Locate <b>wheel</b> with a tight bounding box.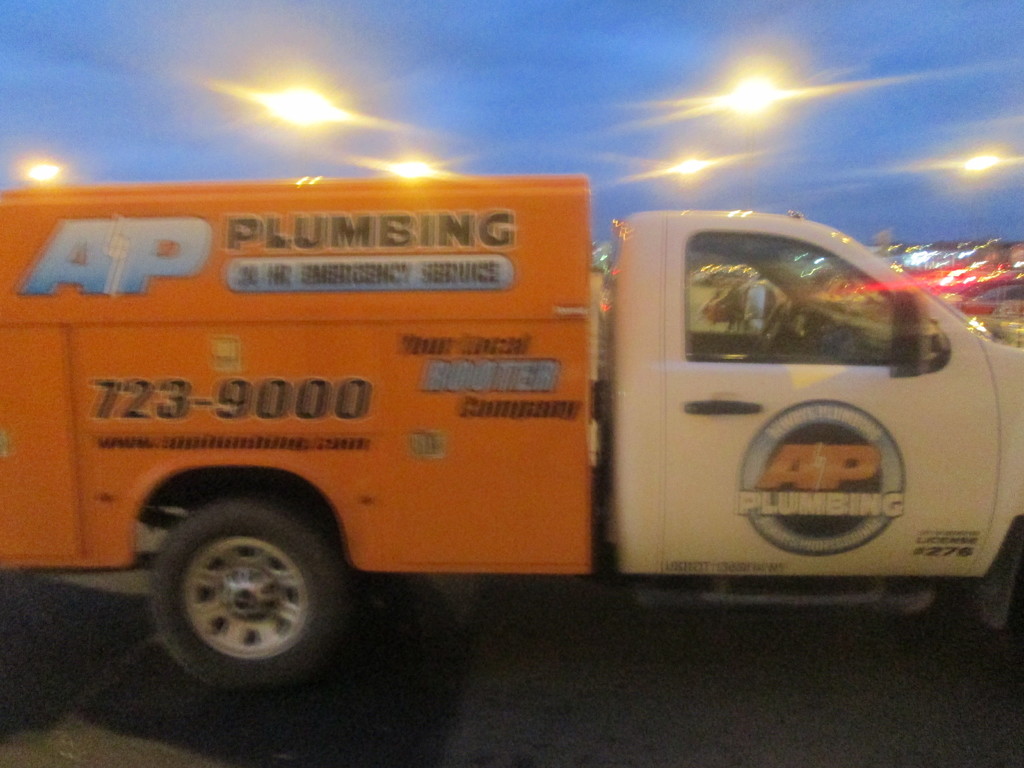
145:495:350:698.
